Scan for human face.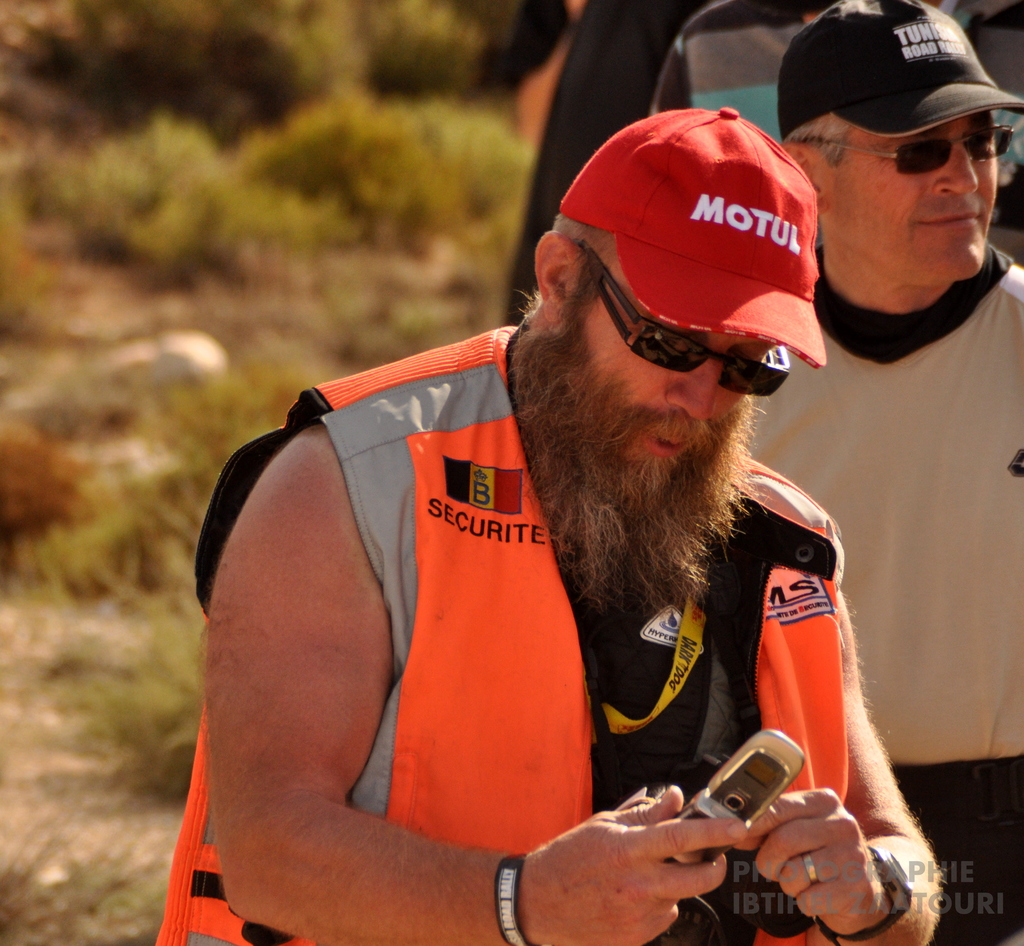
Scan result: 588, 267, 787, 453.
